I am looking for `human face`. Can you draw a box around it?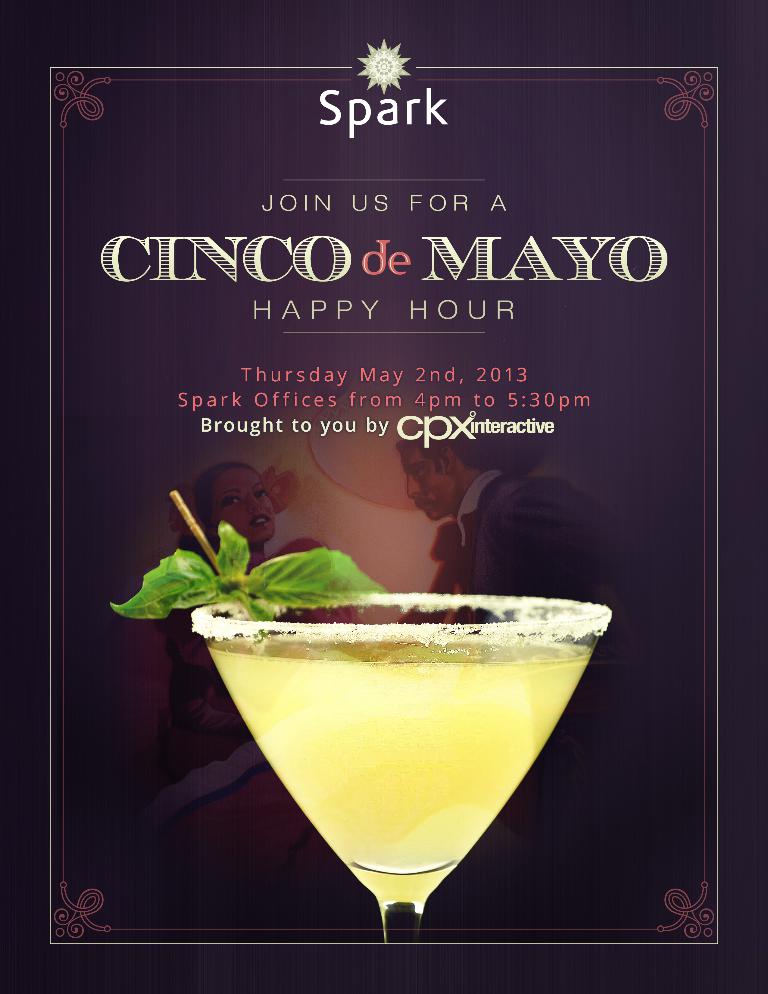
Sure, the bounding box is 224/468/276/543.
